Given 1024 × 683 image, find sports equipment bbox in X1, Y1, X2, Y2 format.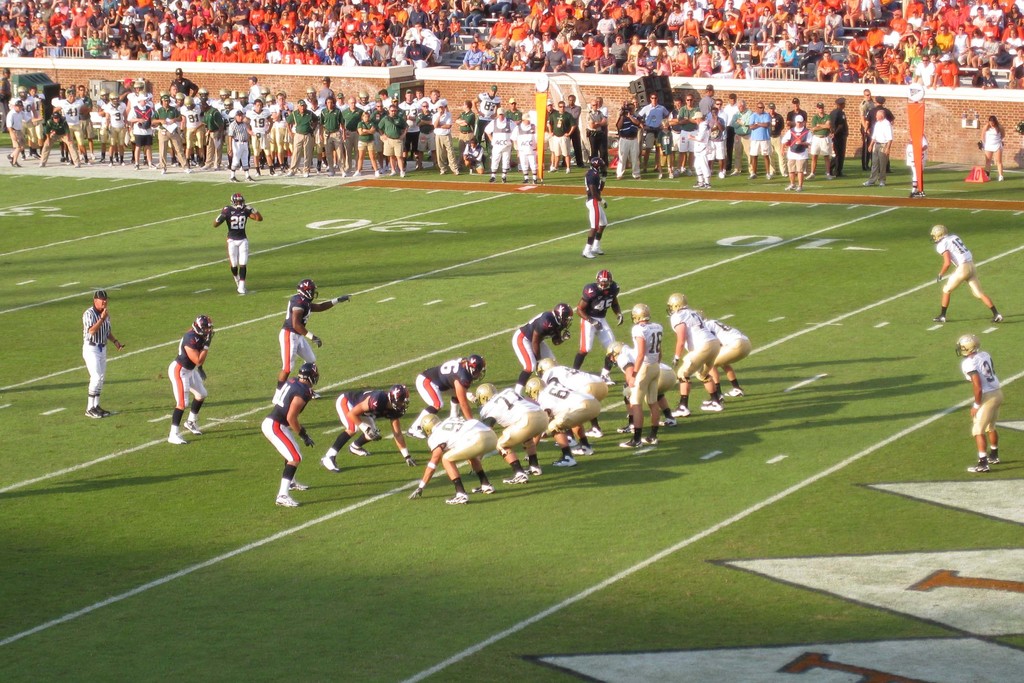
202, 331, 212, 350.
